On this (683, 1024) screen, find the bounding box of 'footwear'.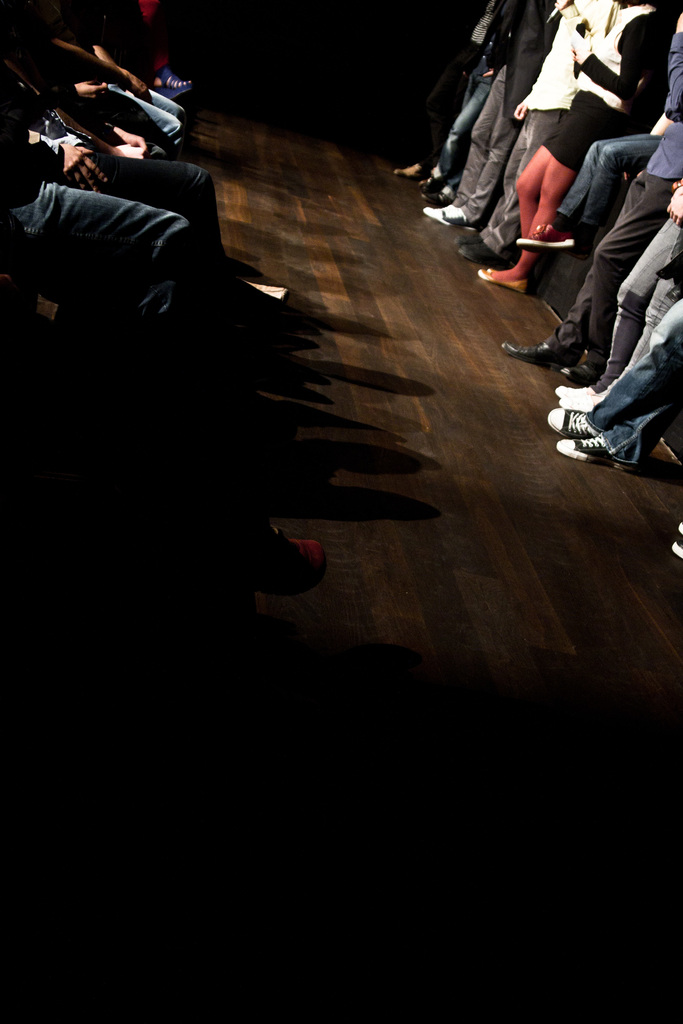
Bounding box: [149, 65, 192, 99].
